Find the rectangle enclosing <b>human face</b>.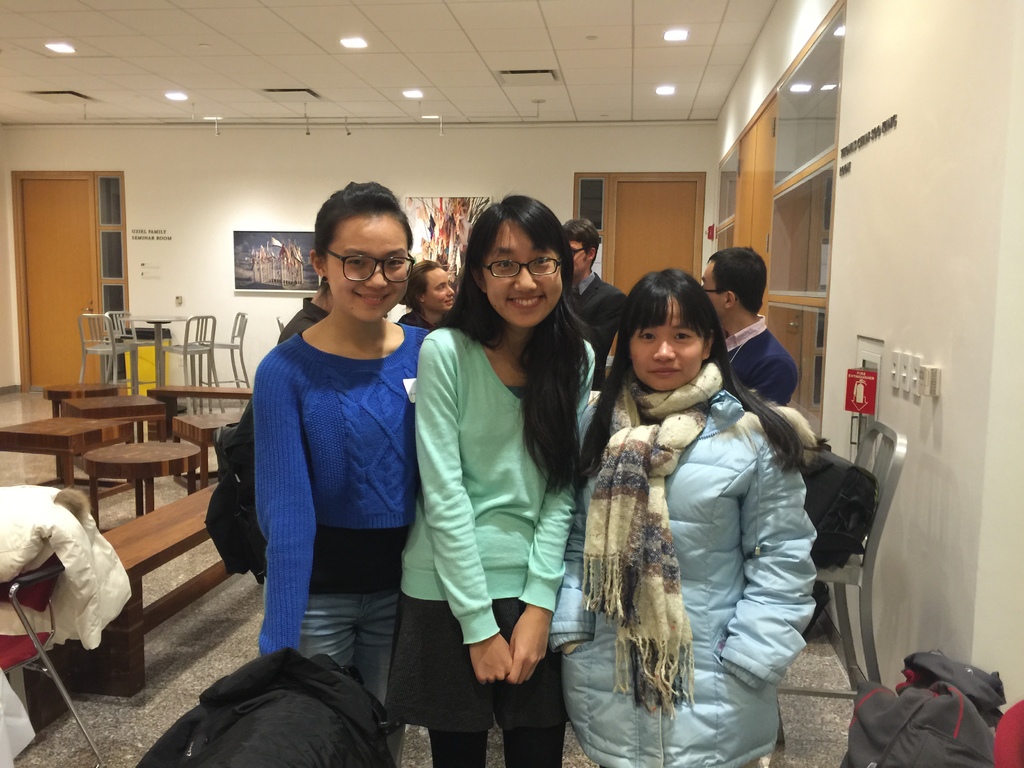
bbox=[484, 221, 564, 324].
